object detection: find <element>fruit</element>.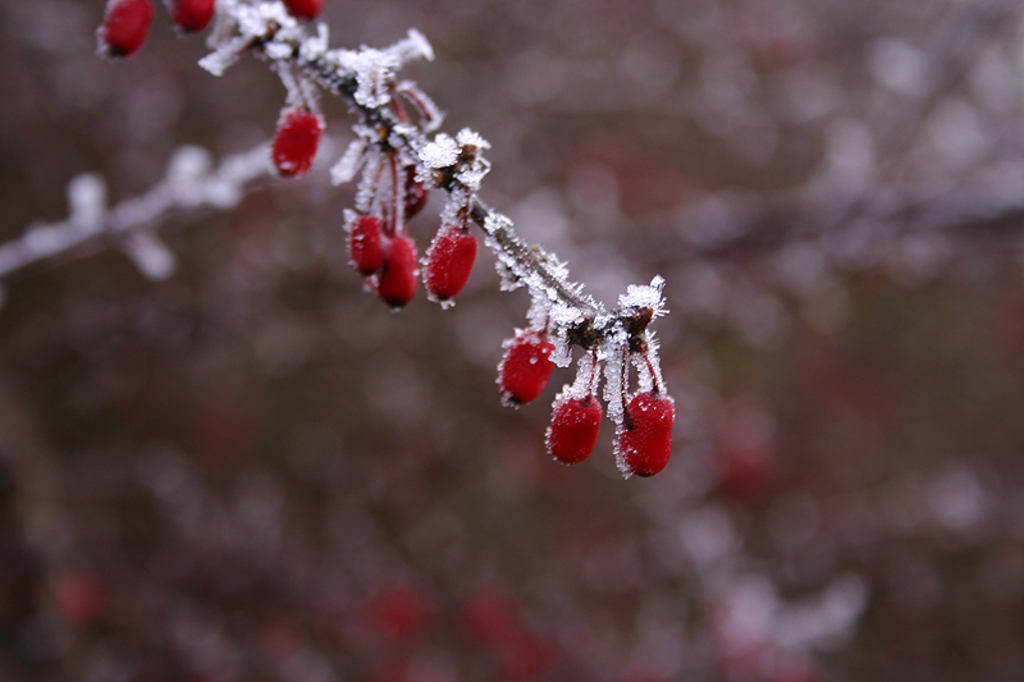
(left=420, top=214, right=475, bottom=296).
